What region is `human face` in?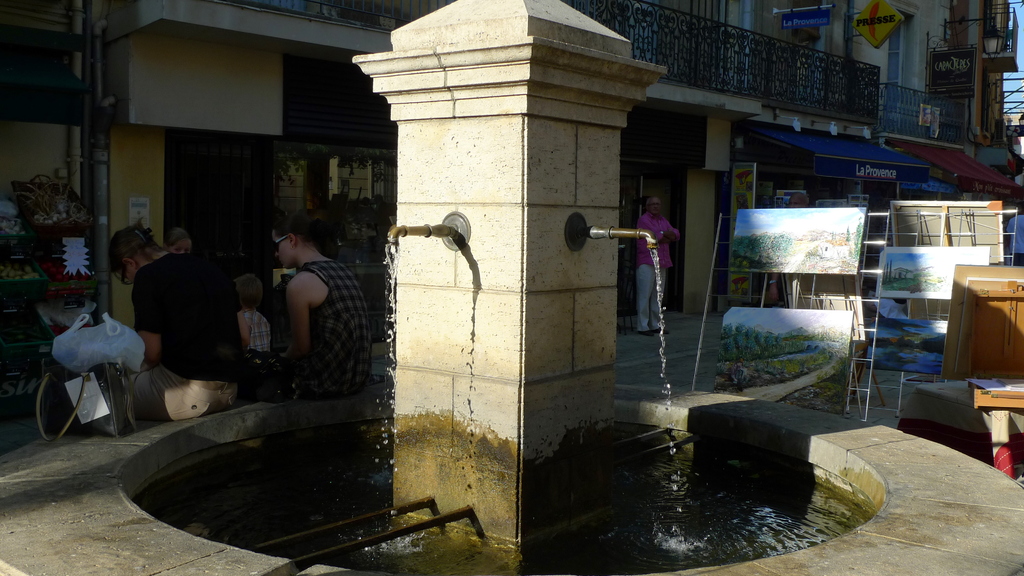
(left=172, top=236, right=193, bottom=253).
